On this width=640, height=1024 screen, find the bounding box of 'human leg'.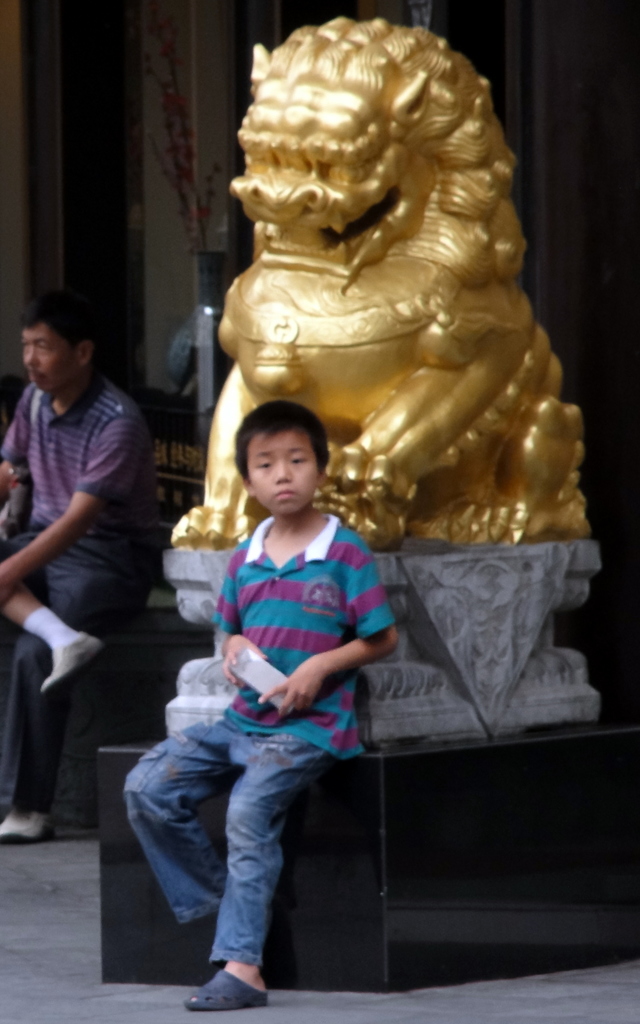
Bounding box: {"left": 193, "top": 738, "right": 318, "bottom": 1004}.
